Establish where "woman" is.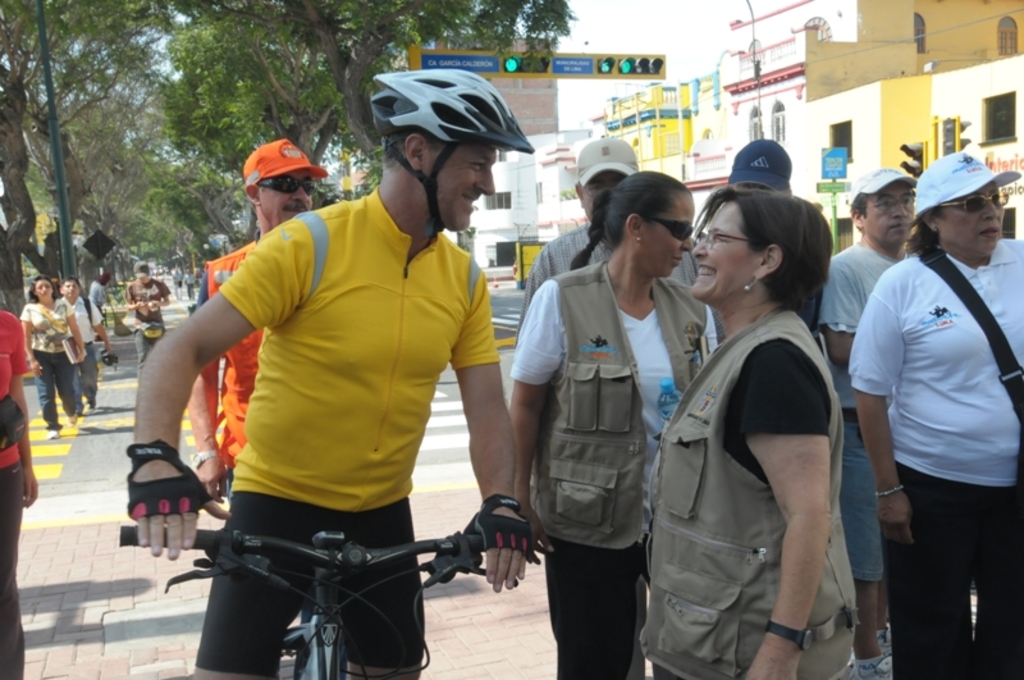
Established at BBox(0, 306, 35, 679).
